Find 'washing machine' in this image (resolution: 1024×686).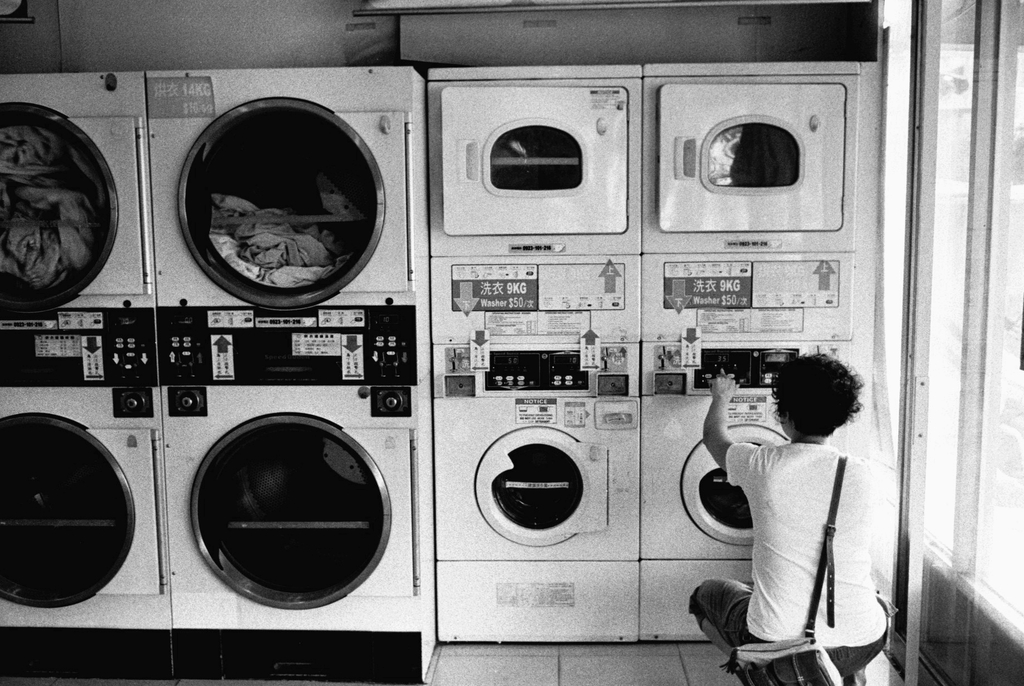
0:65:154:322.
